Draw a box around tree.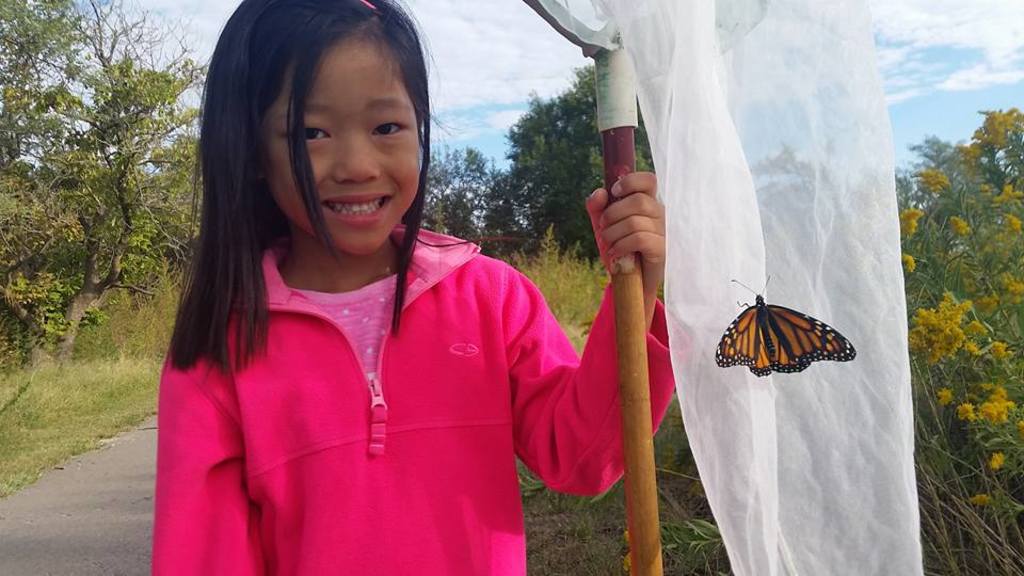
407/150/524/256.
